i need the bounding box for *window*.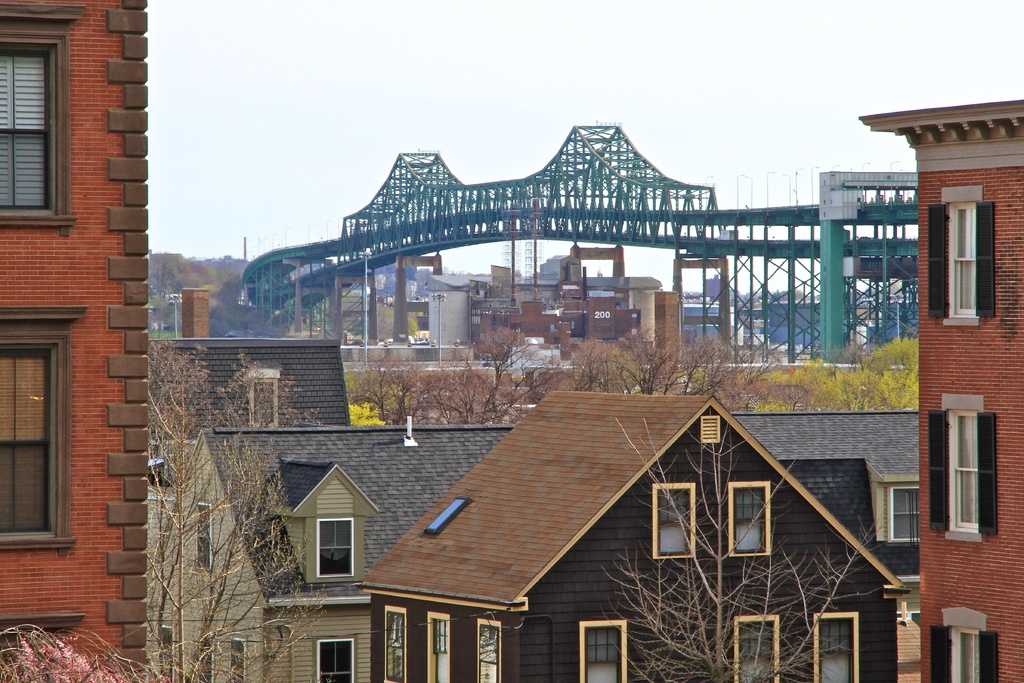
Here it is: BBox(582, 611, 621, 682).
